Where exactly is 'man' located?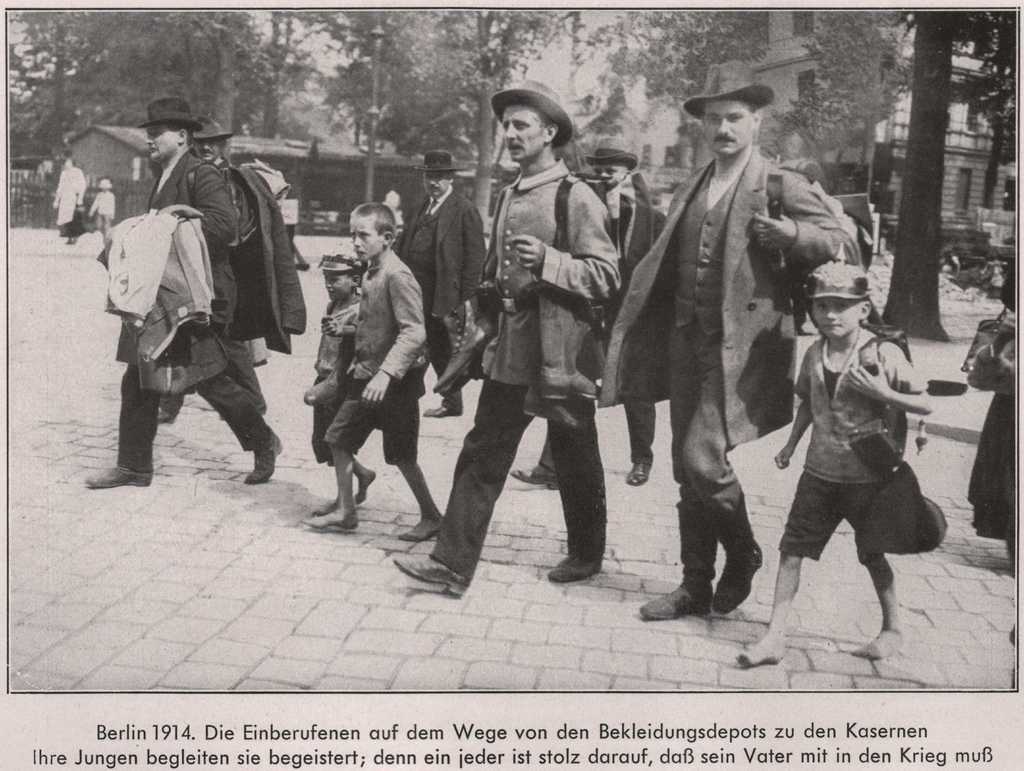
Its bounding box is {"x1": 84, "y1": 141, "x2": 305, "y2": 514}.
